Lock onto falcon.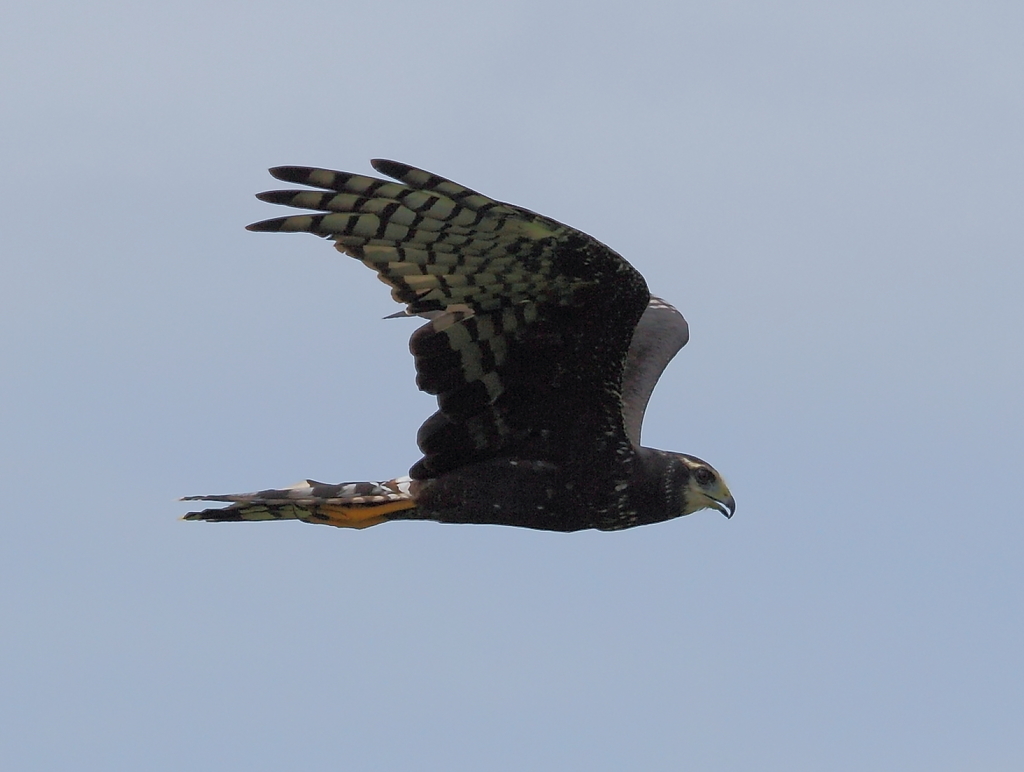
Locked: x1=169, y1=157, x2=735, y2=541.
